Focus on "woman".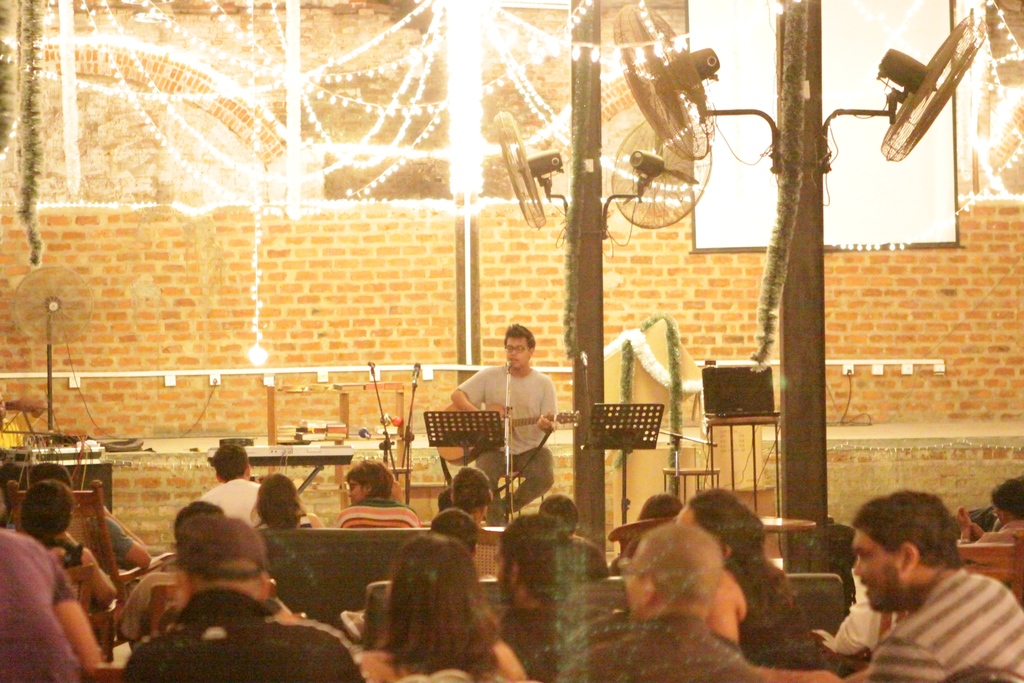
Focused at x1=249, y1=475, x2=325, y2=536.
